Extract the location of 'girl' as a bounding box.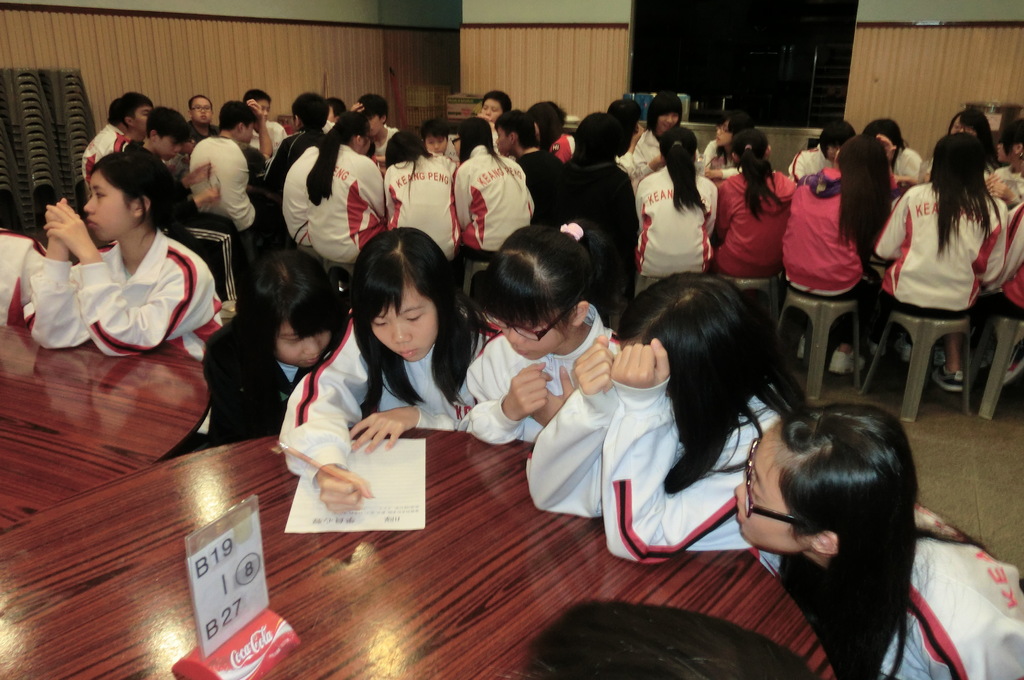
<region>200, 248, 344, 442</region>.
